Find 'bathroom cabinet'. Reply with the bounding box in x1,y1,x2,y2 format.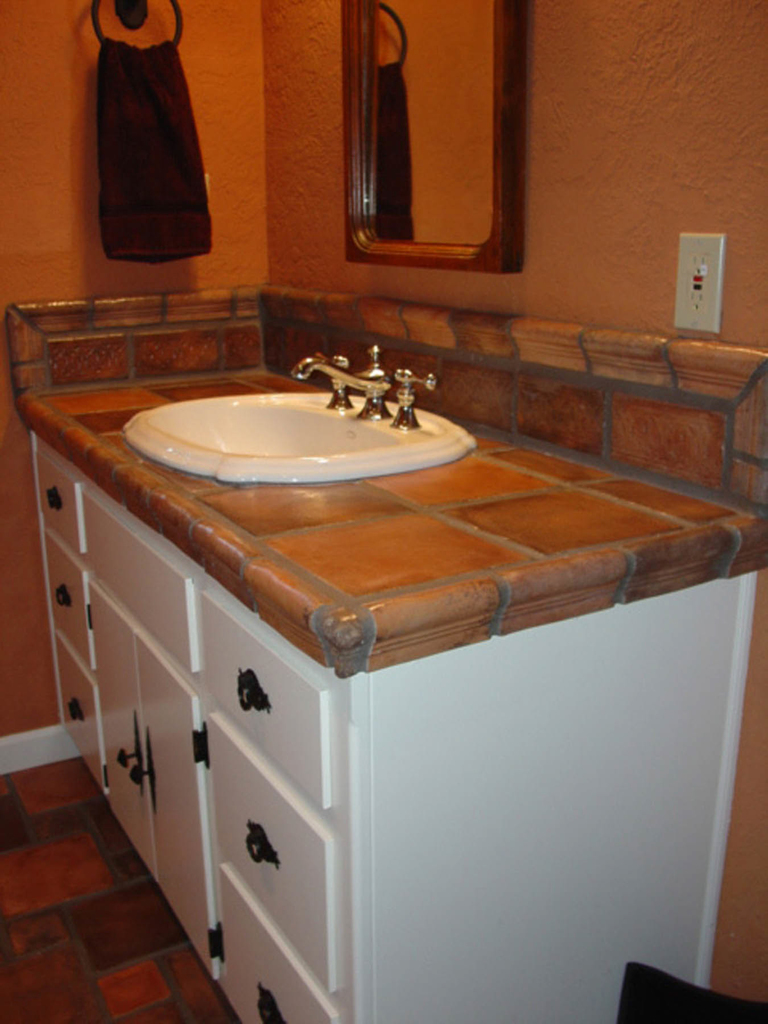
10,350,767,1023.
